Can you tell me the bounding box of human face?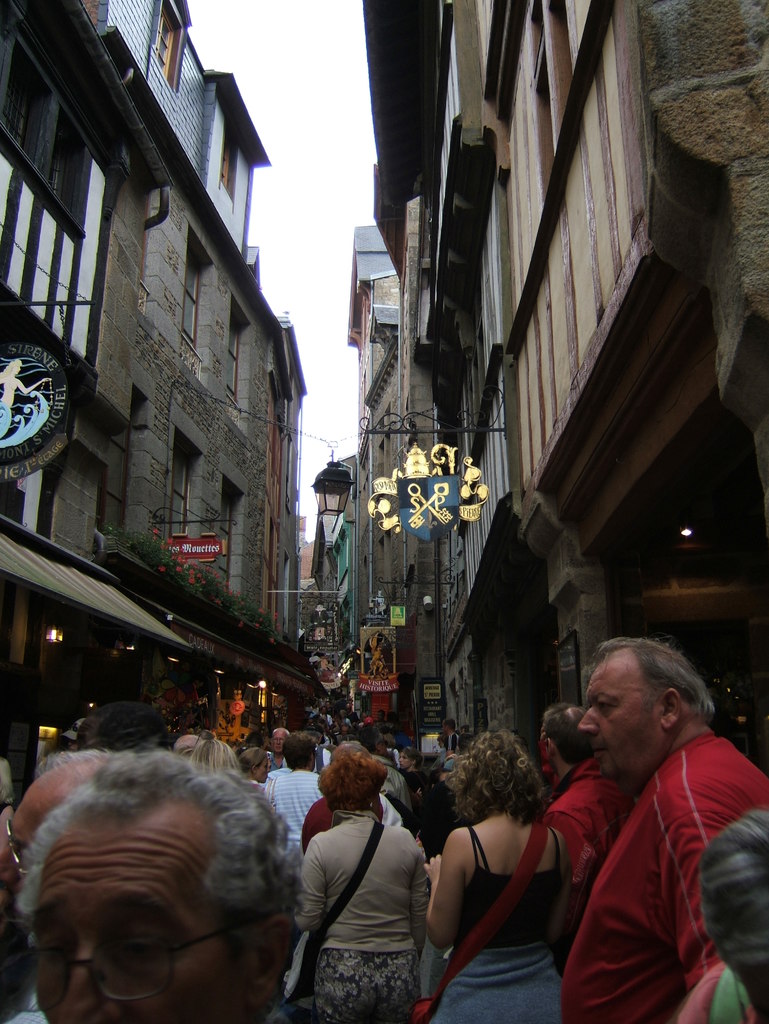
28 830 247 1023.
